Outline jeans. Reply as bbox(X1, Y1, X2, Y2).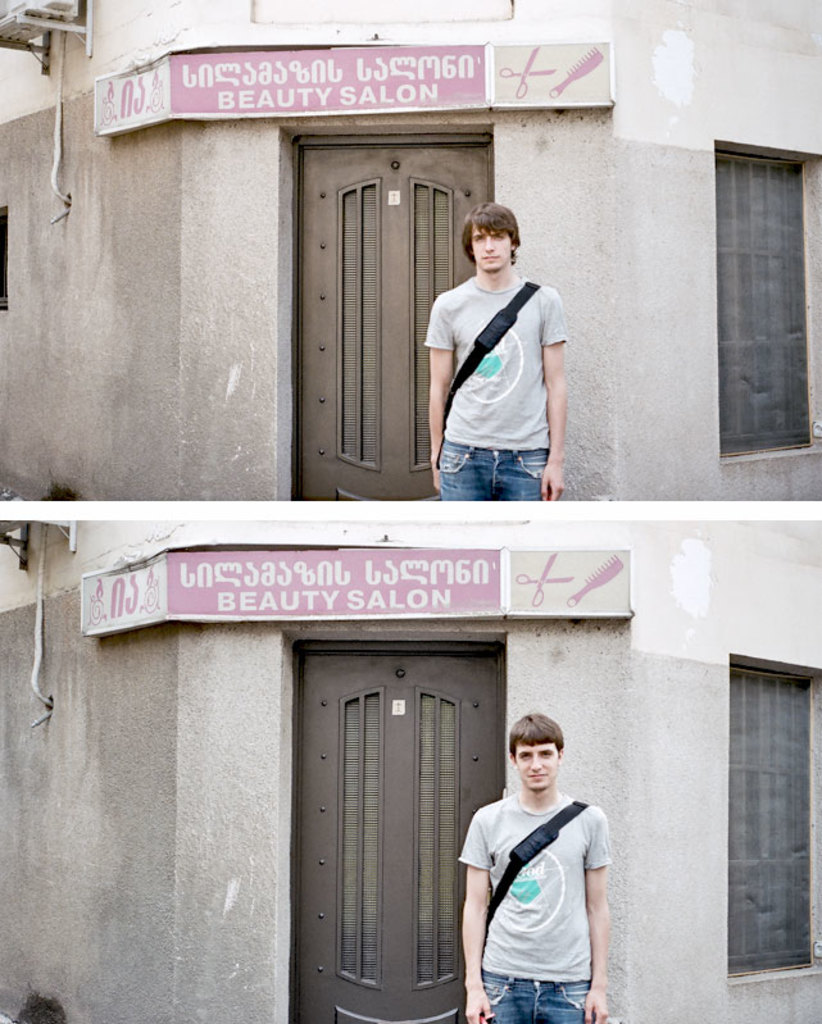
bbox(473, 974, 595, 1023).
